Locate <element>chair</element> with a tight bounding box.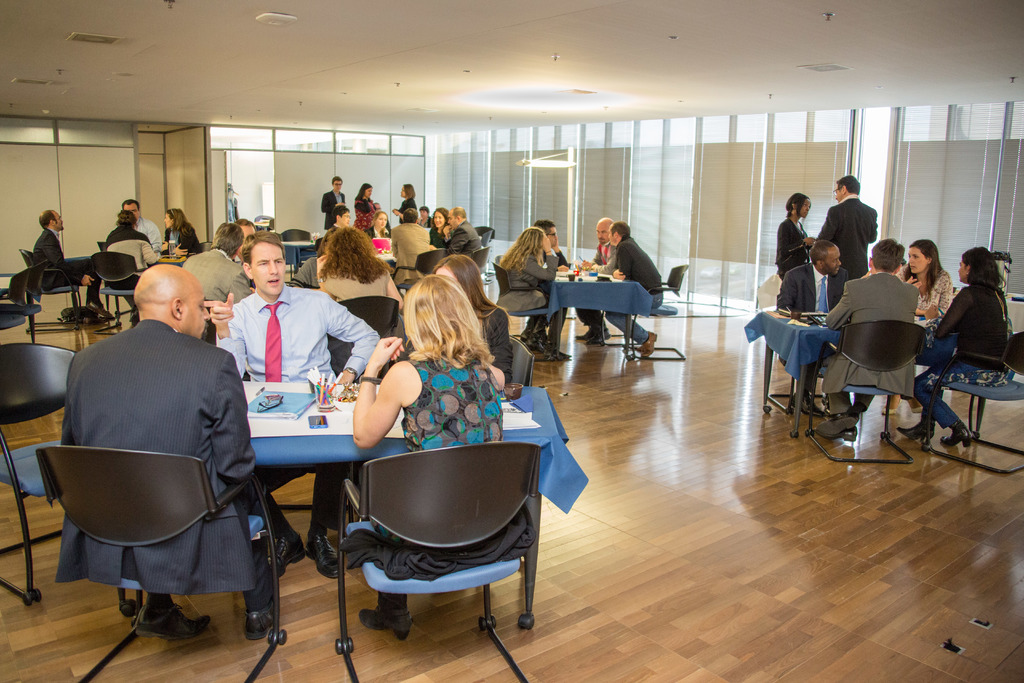
{"x1": 255, "y1": 331, "x2": 358, "y2": 517}.
